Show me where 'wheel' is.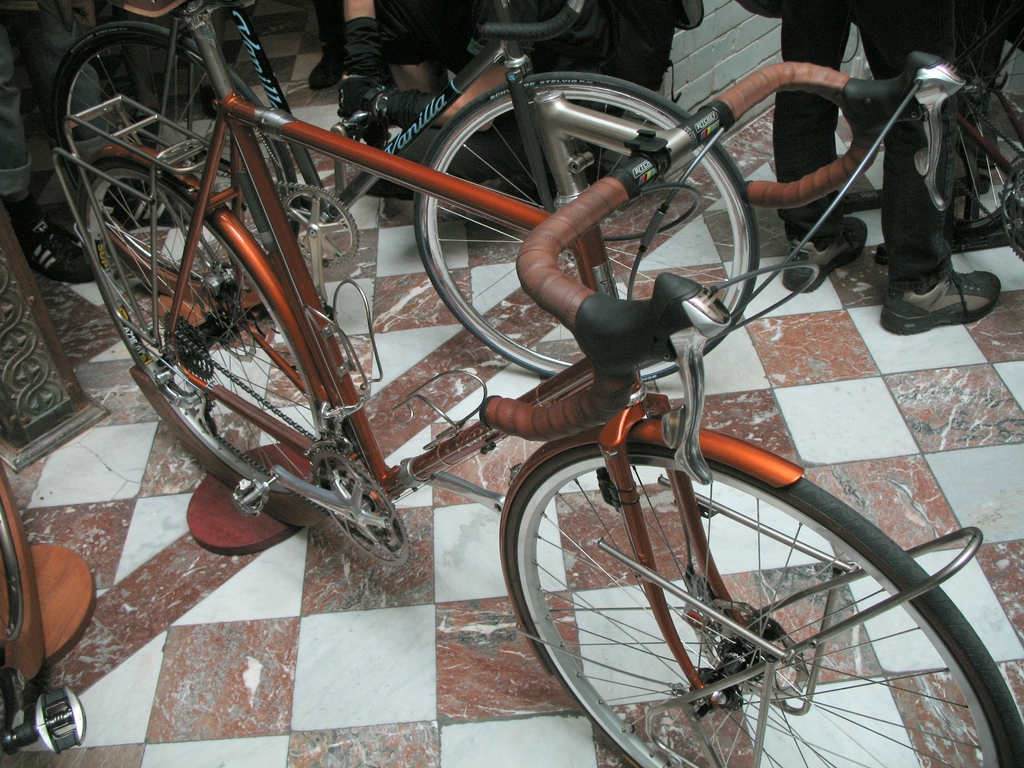
'wheel' is at pyautogui.locateOnScreen(79, 161, 341, 529).
